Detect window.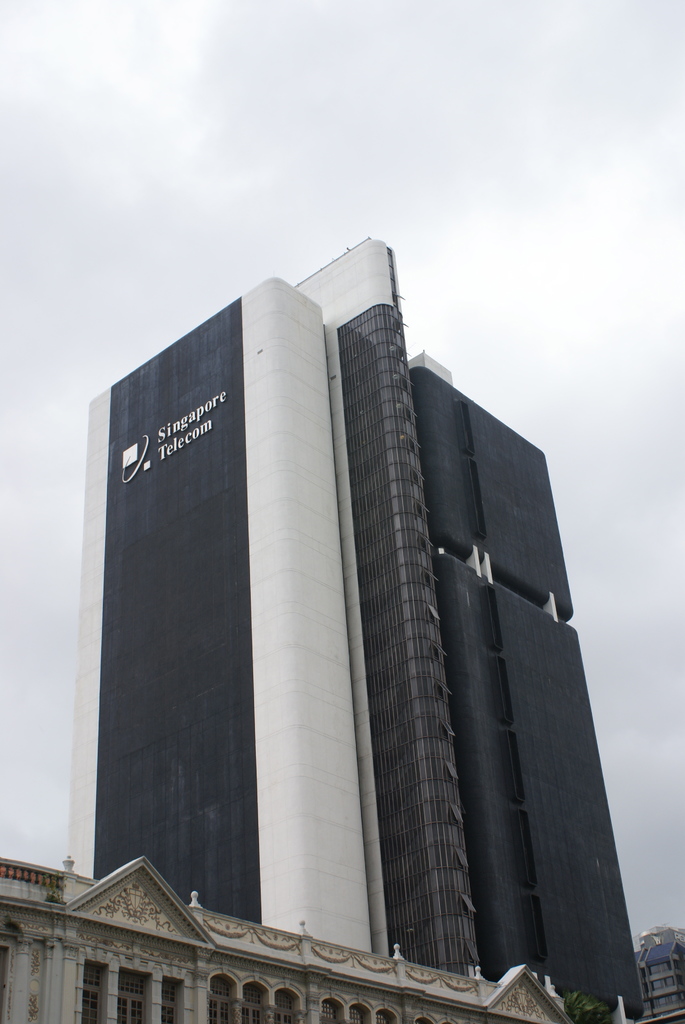
Detected at box=[274, 986, 291, 1023].
